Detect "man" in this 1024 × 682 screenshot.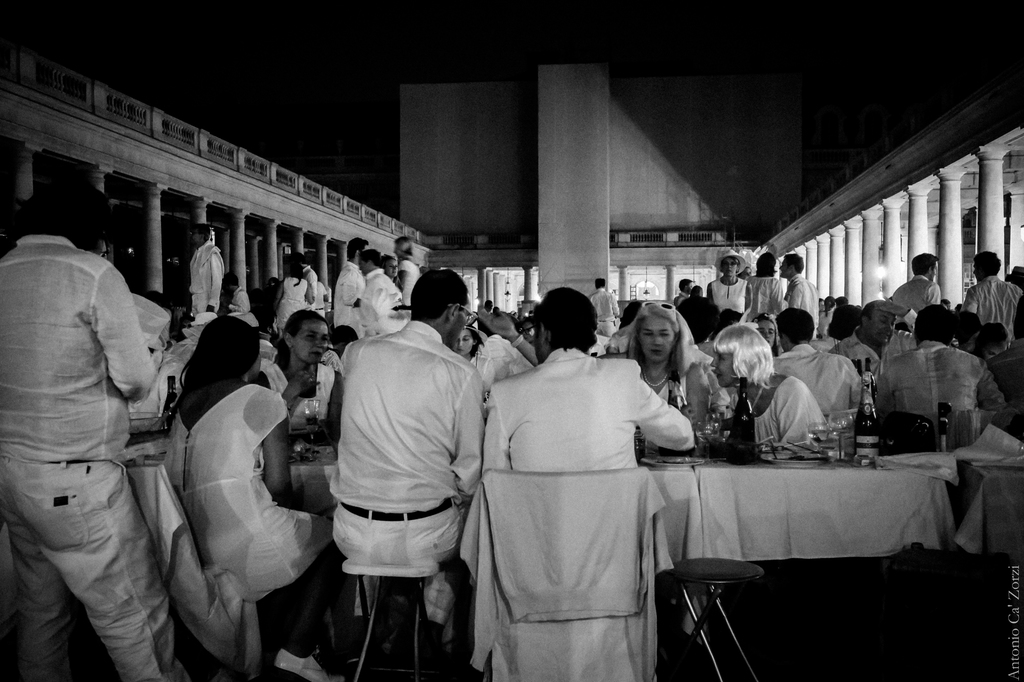
Detection: x1=332, y1=235, x2=371, y2=338.
